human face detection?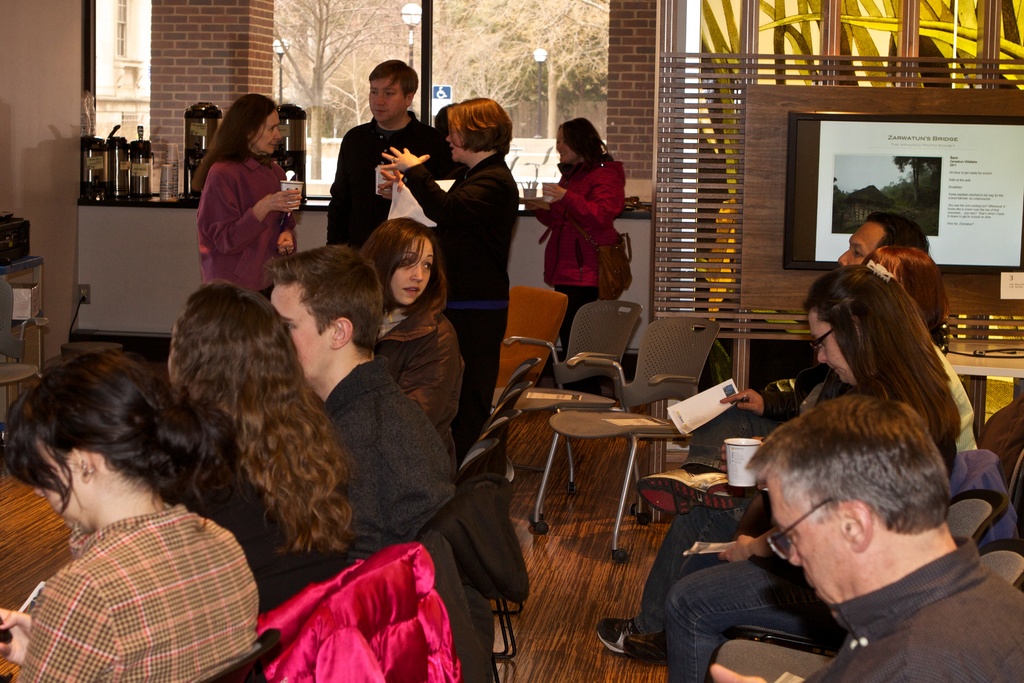
detection(443, 126, 470, 160)
